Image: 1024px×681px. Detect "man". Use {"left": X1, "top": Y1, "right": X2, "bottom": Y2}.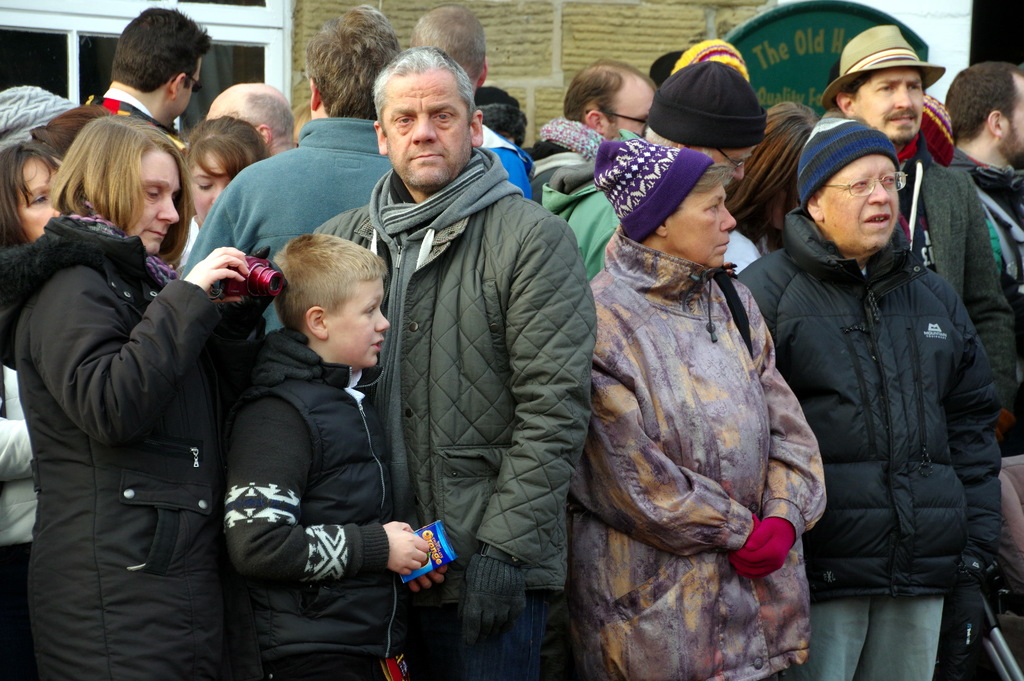
{"left": 176, "top": 0, "right": 417, "bottom": 336}.
